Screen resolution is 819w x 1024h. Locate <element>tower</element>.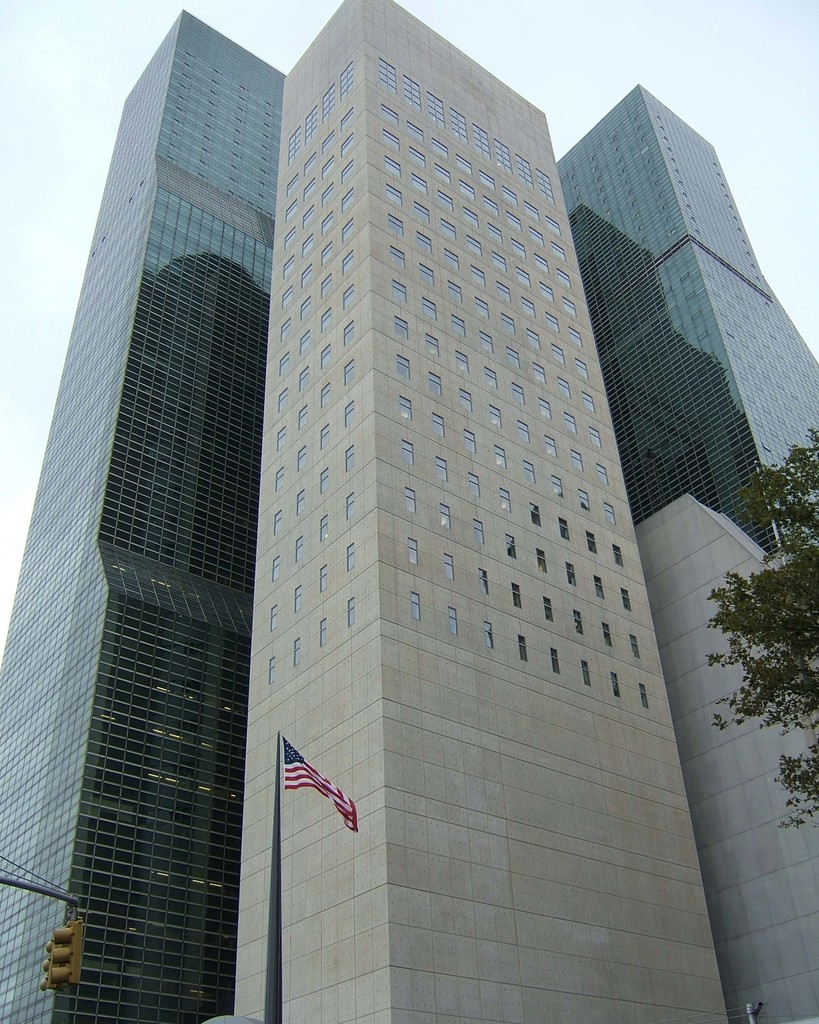
<region>545, 78, 818, 1023</region>.
